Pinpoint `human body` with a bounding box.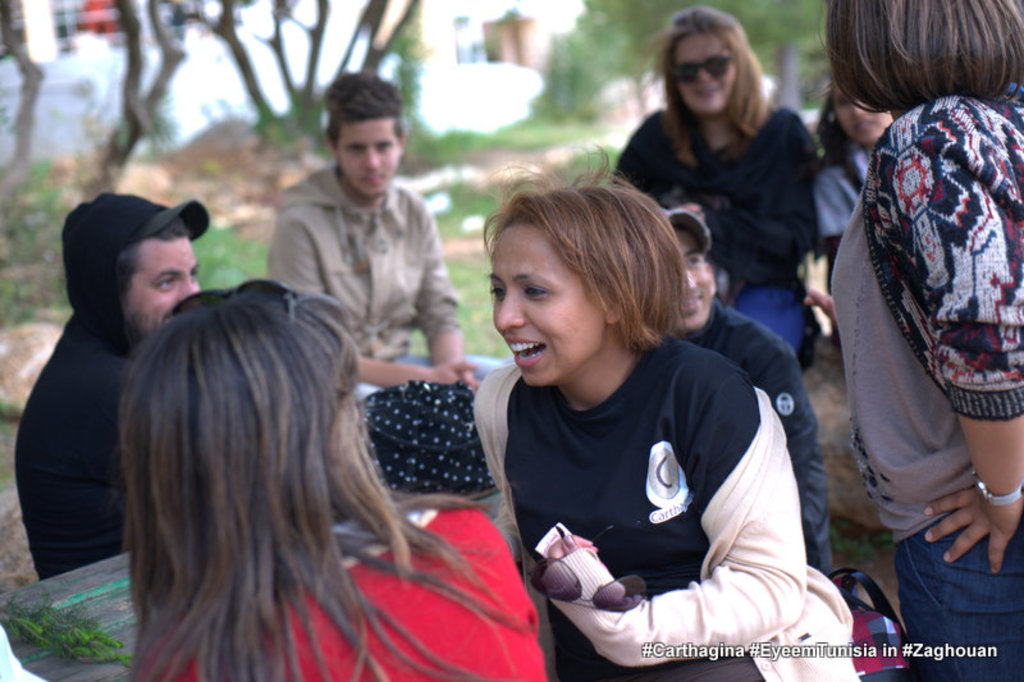
(left=262, top=67, right=507, bottom=494).
